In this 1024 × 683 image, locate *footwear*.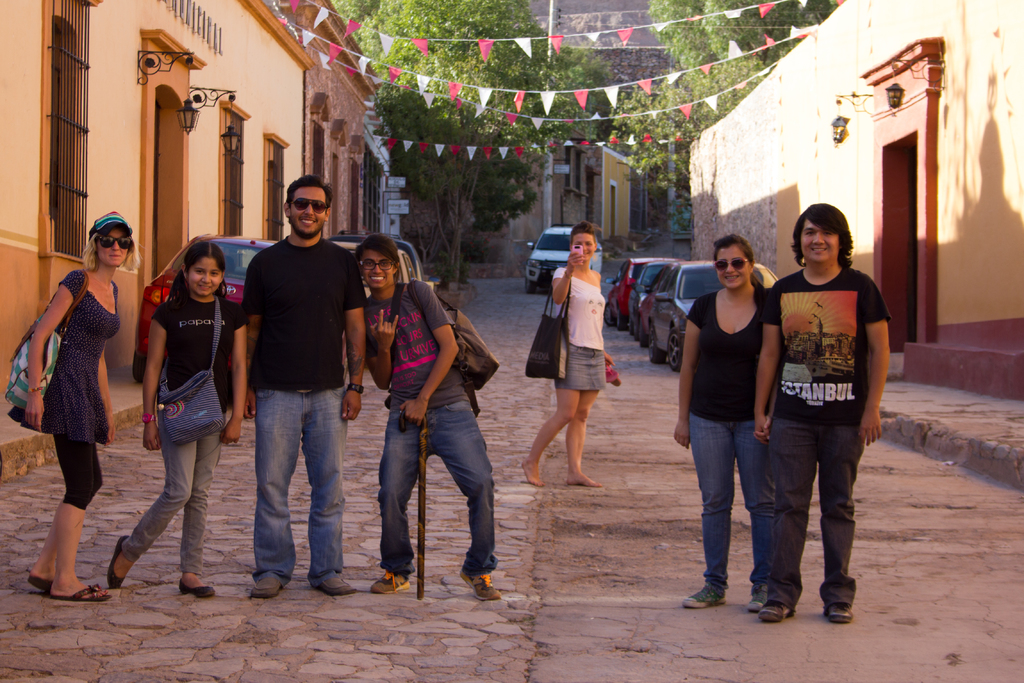
Bounding box: <bbox>26, 574, 54, 599</bbox>.
